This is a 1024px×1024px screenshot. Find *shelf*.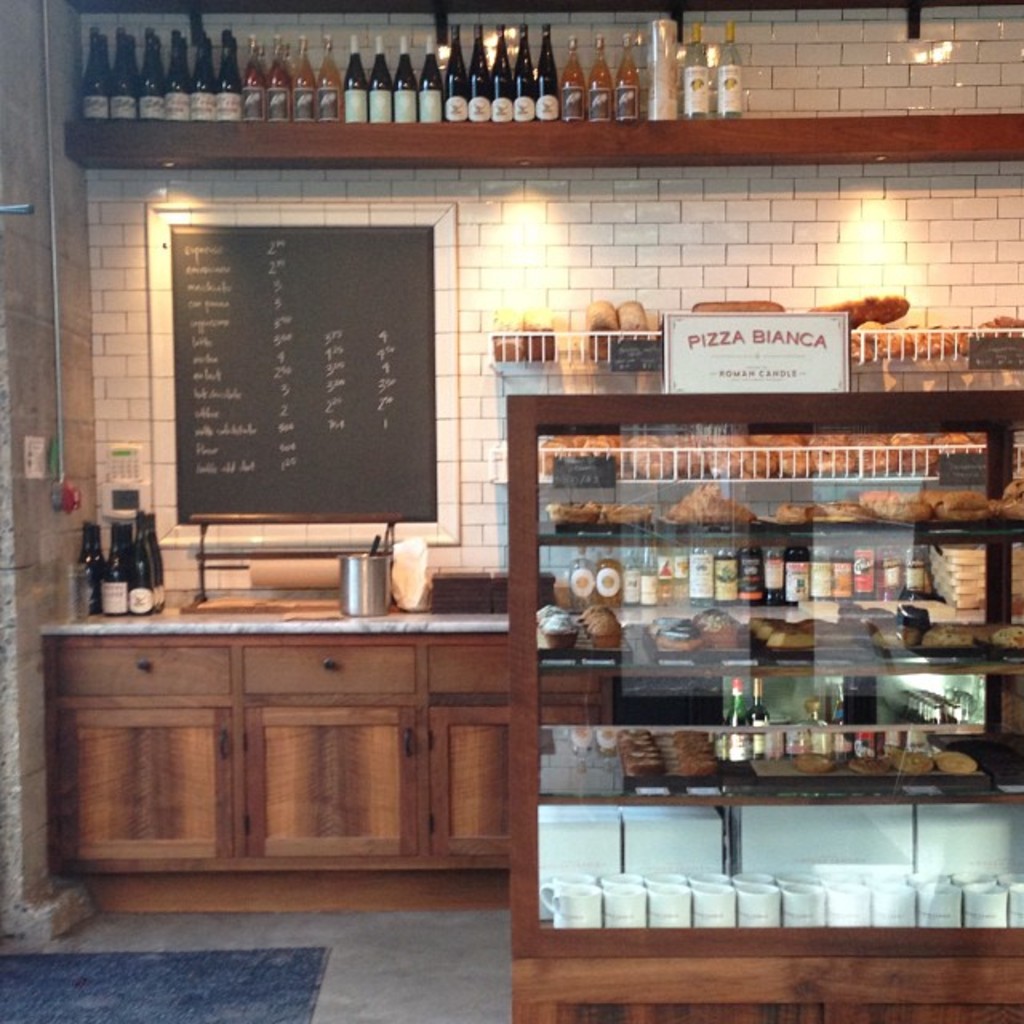
Bounding box: [x1=486, y1=330, x2=1022, y2=381].
